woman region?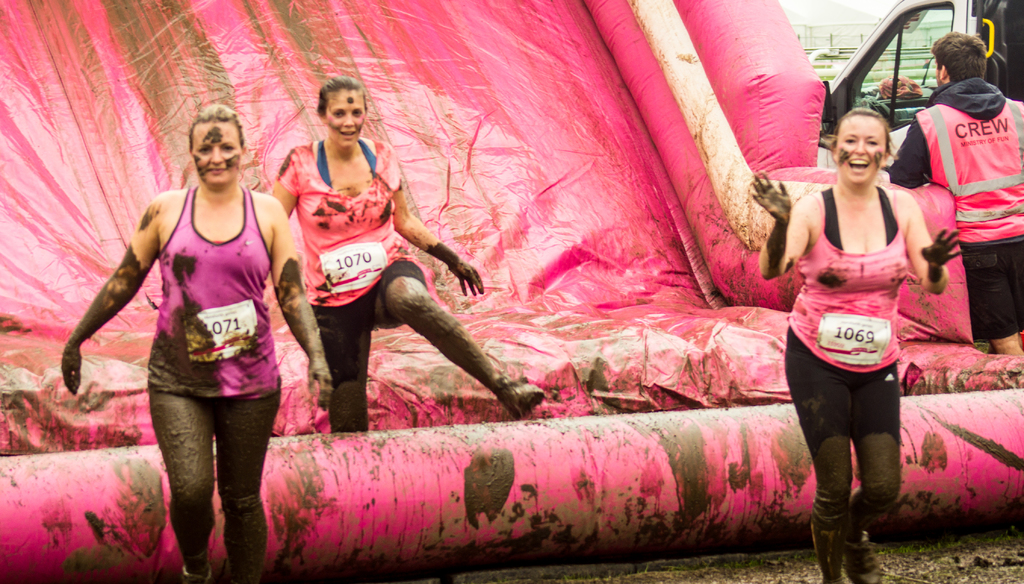
l=265, t=75, r=548, b=434
